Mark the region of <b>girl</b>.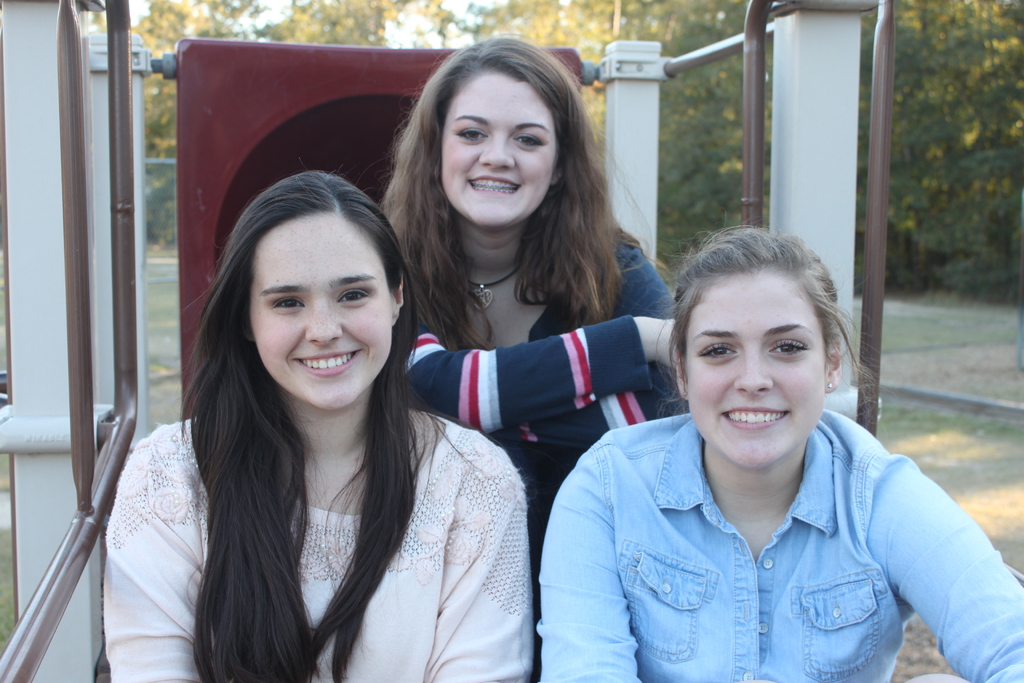
Region: pyautogui.locateOnScreen(104, 171, 540, 682).
